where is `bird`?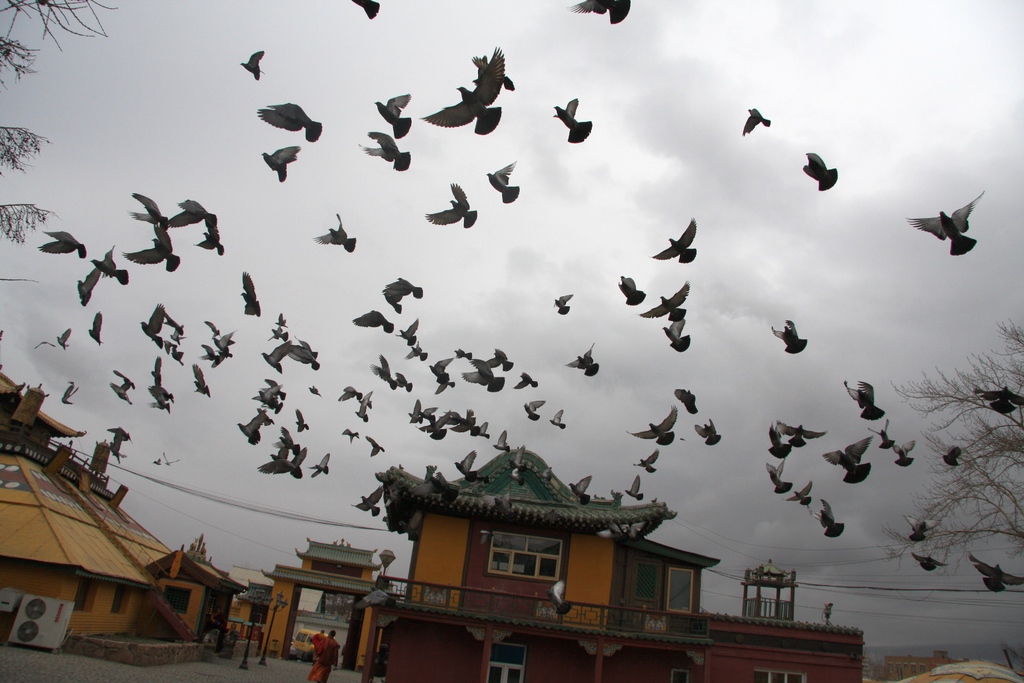
(618, 272, 646, 306).
